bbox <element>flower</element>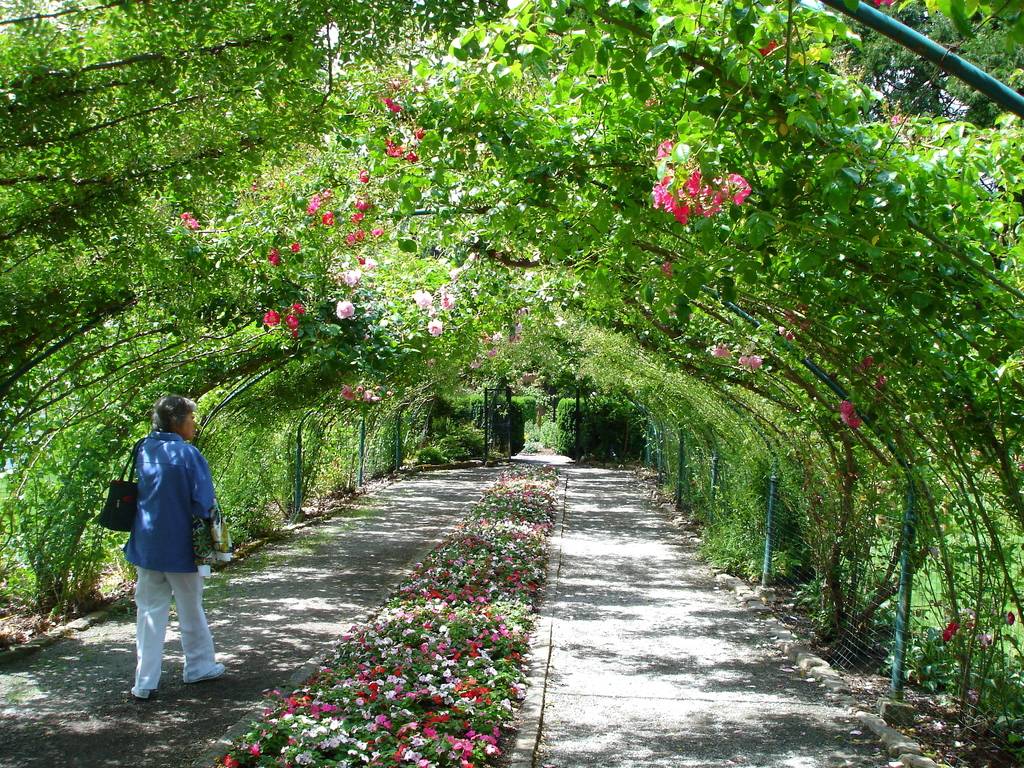
710 346 731 356
